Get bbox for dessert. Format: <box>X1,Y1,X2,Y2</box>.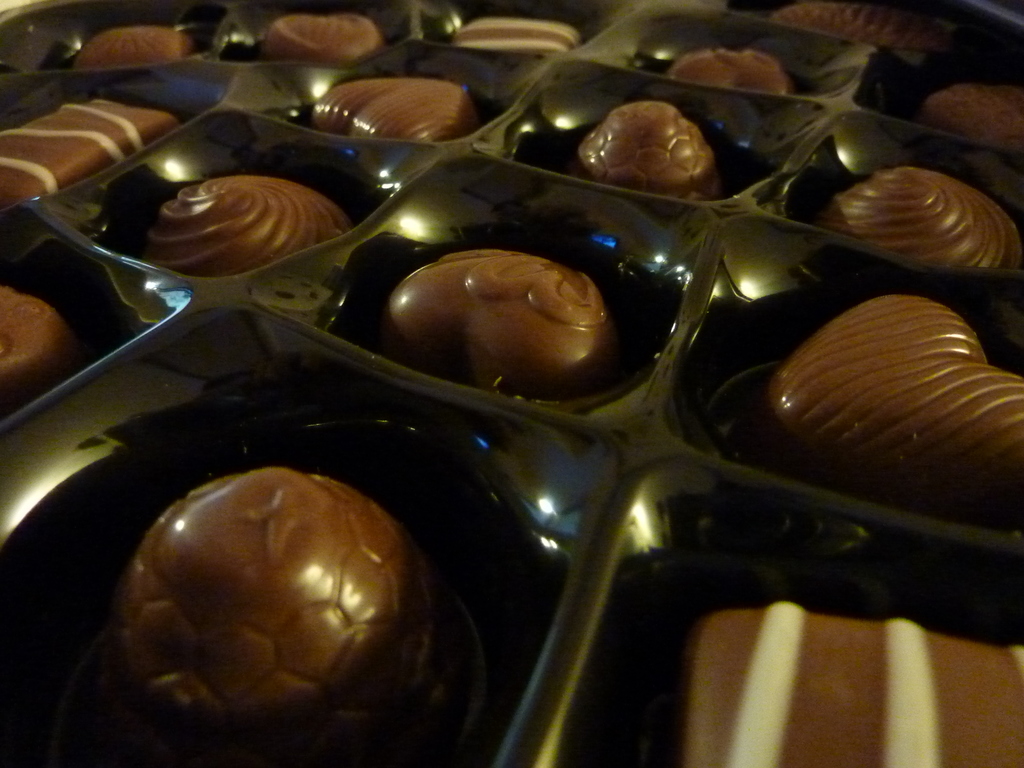
<box>314,77,480,135</box>.
